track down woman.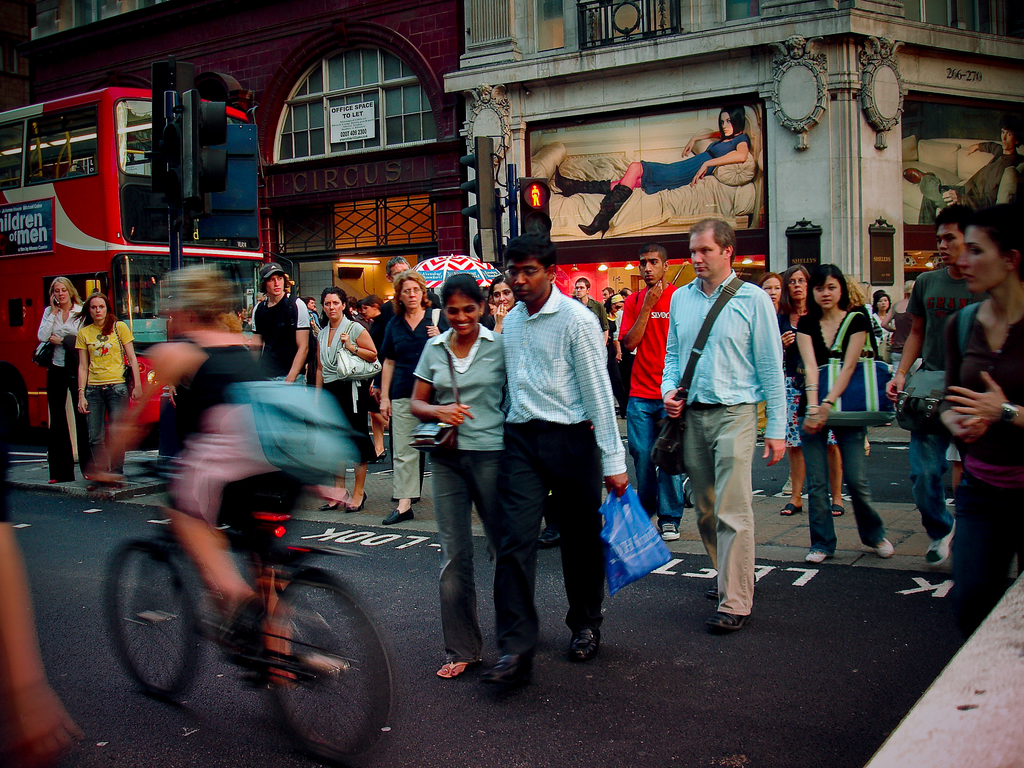
Tracked to left=37, top=276, right=85, bottom=483.
